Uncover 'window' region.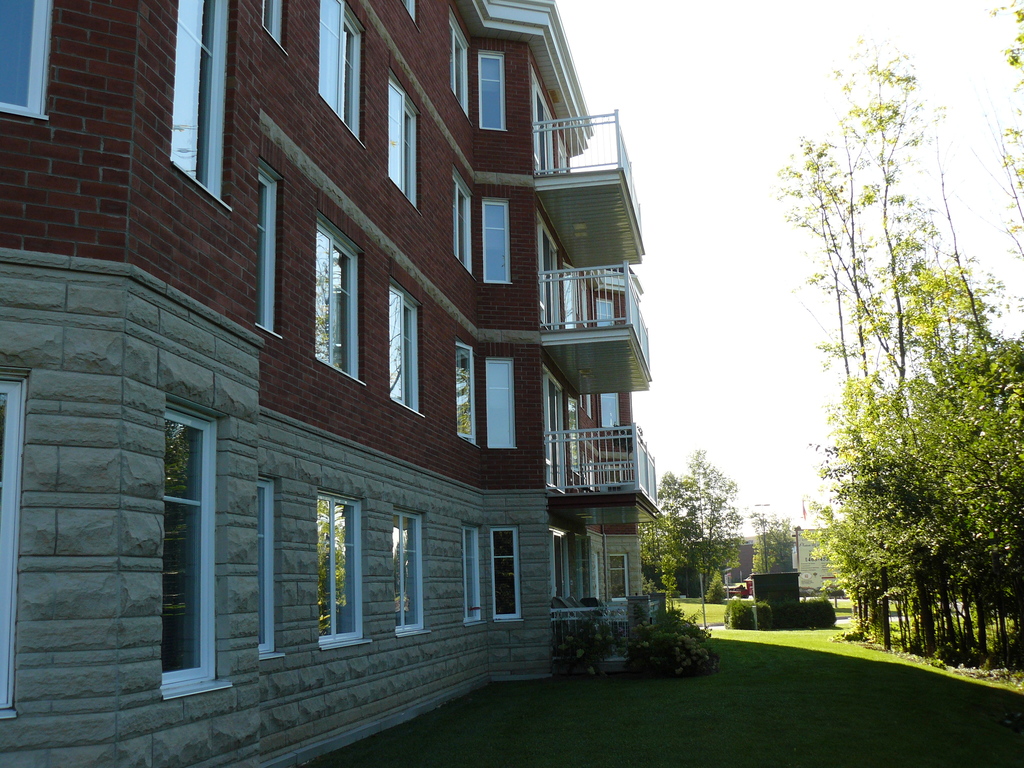
Uncovered: x1=256 y1=157 x2=285 y2=339.
